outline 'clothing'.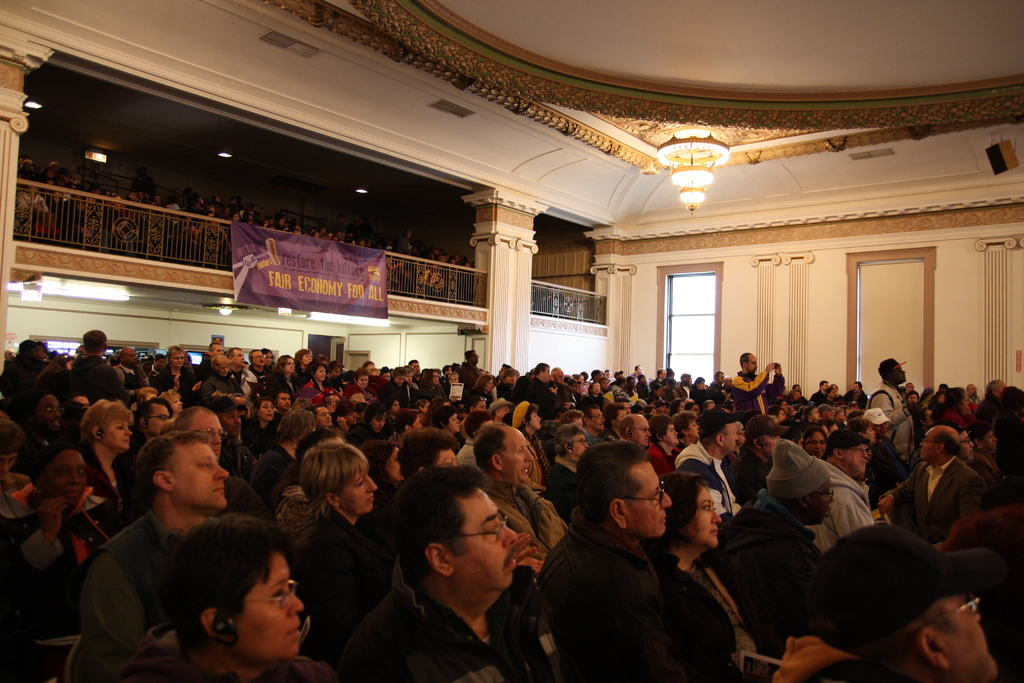
Outline: bbox=[735, 374, 782, 418].
